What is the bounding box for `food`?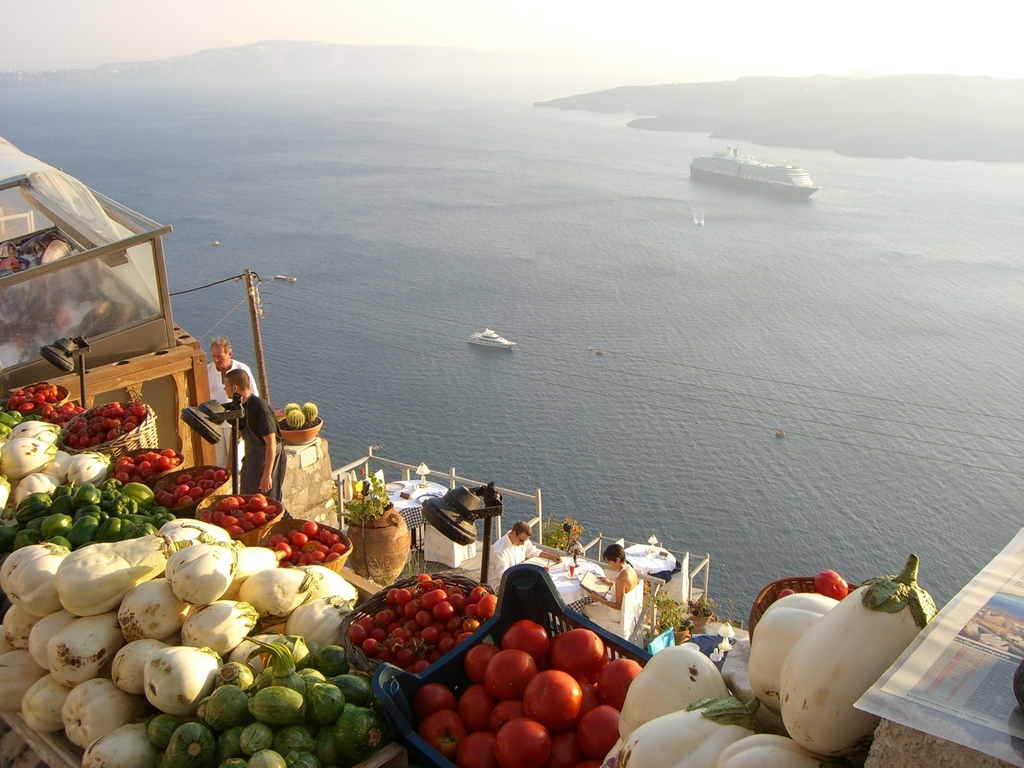
{"x1": 518, "y1": 670, "x2": 580, "y2": 734}.
